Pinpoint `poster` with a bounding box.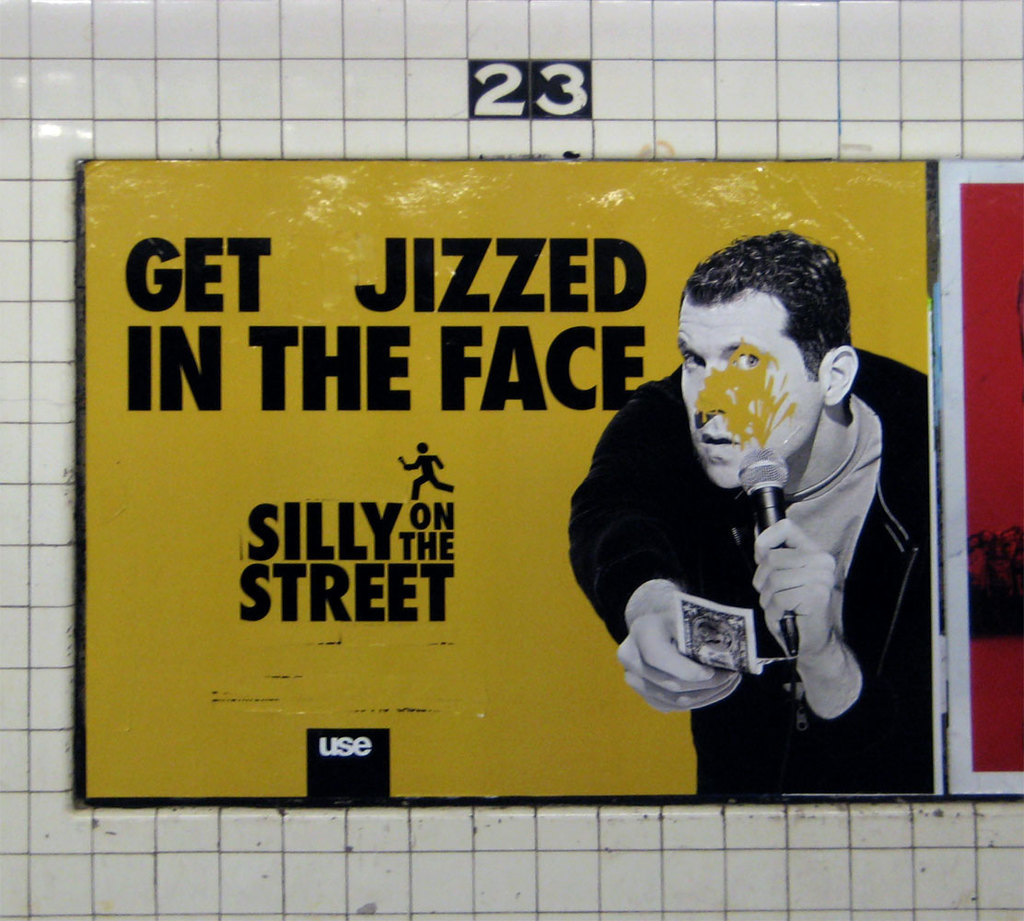
left=77, top=156, right=940, bottom=805.
